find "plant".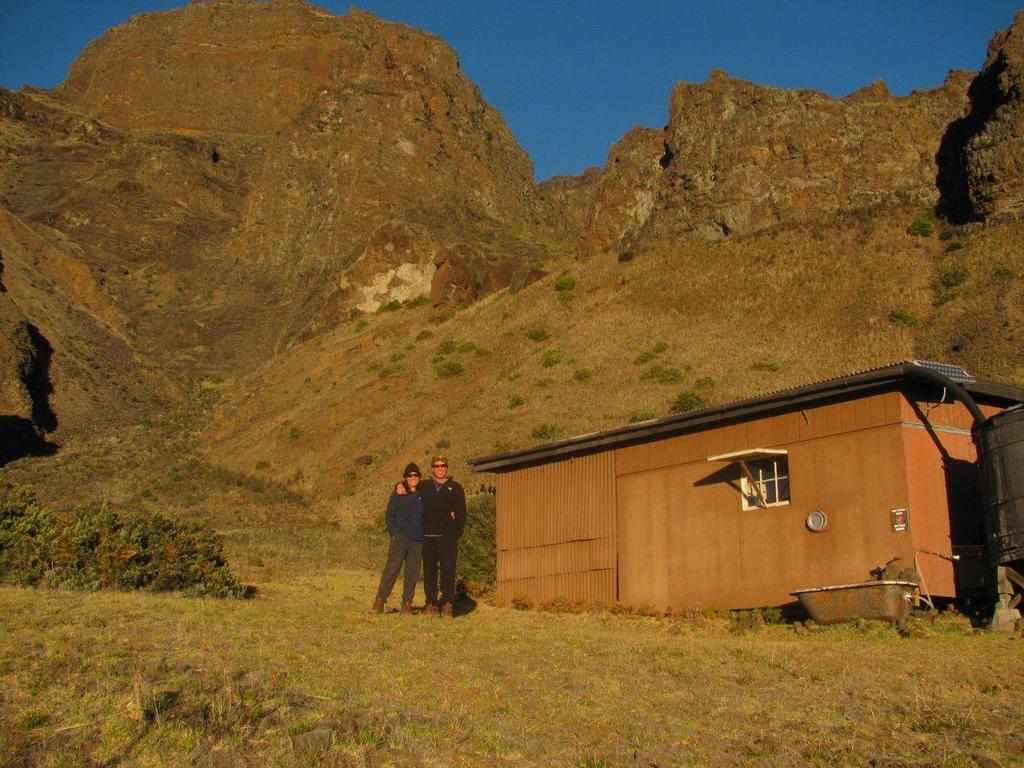
left=42, top=495, right=115, bottom=587.
